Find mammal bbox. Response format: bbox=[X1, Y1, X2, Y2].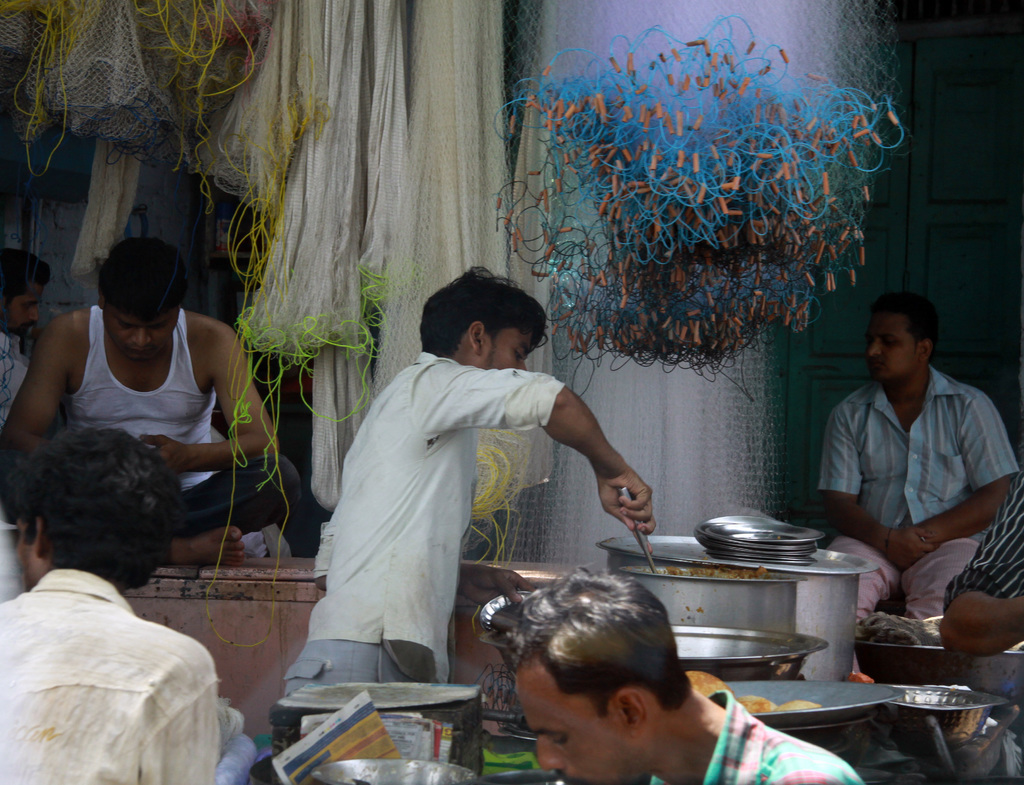
bbox=[1, 241, 298, 565].
